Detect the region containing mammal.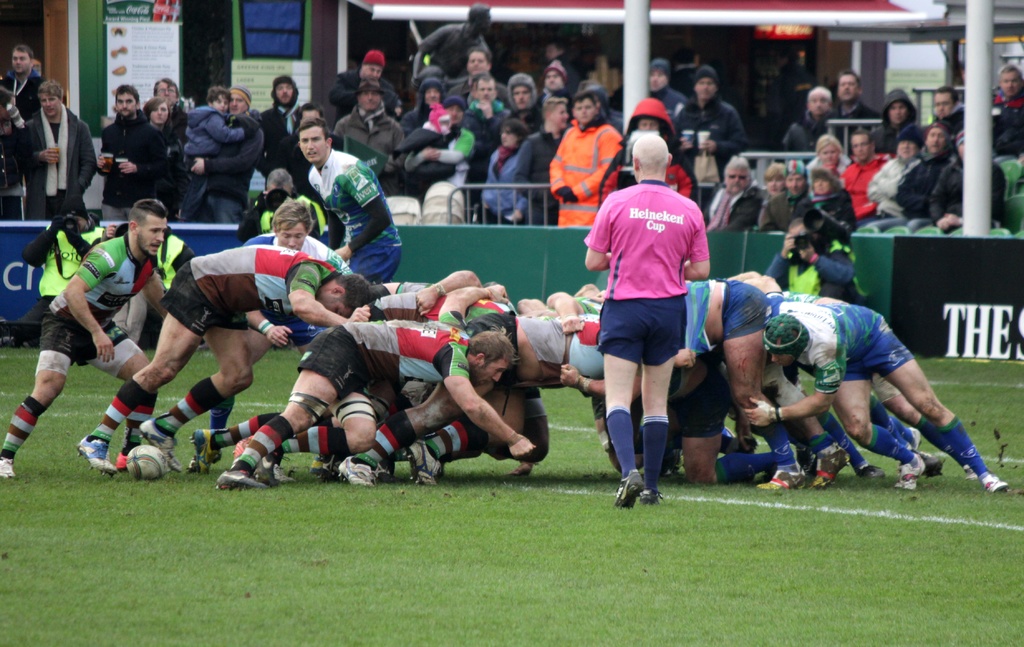
605, 94, 693, 198.
